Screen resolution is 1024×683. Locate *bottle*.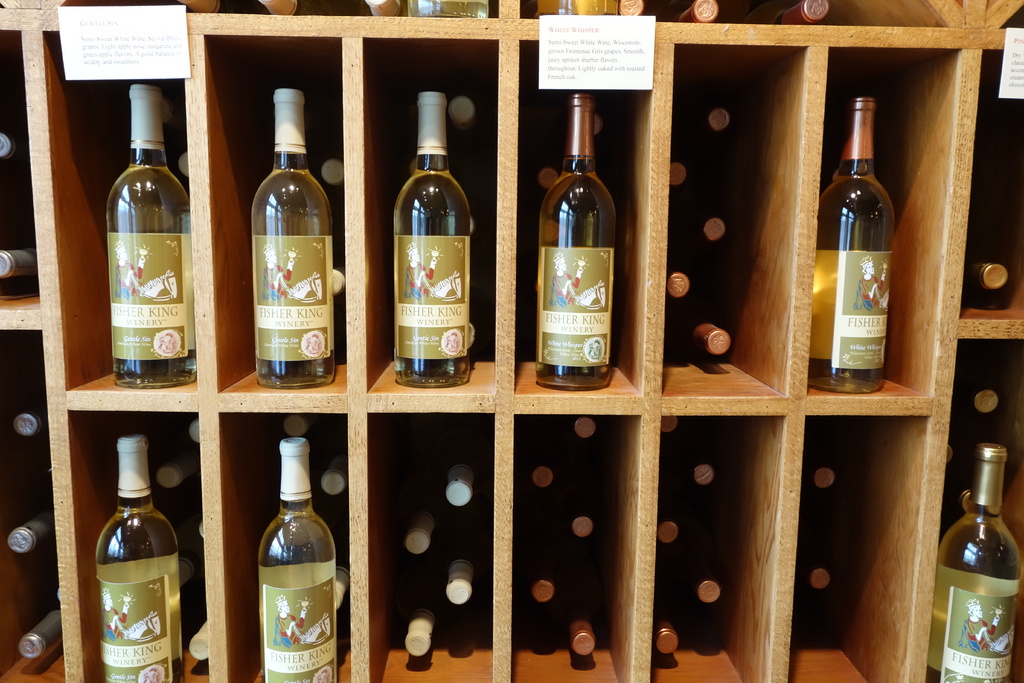
Rect(558, 0, 619, 17).
